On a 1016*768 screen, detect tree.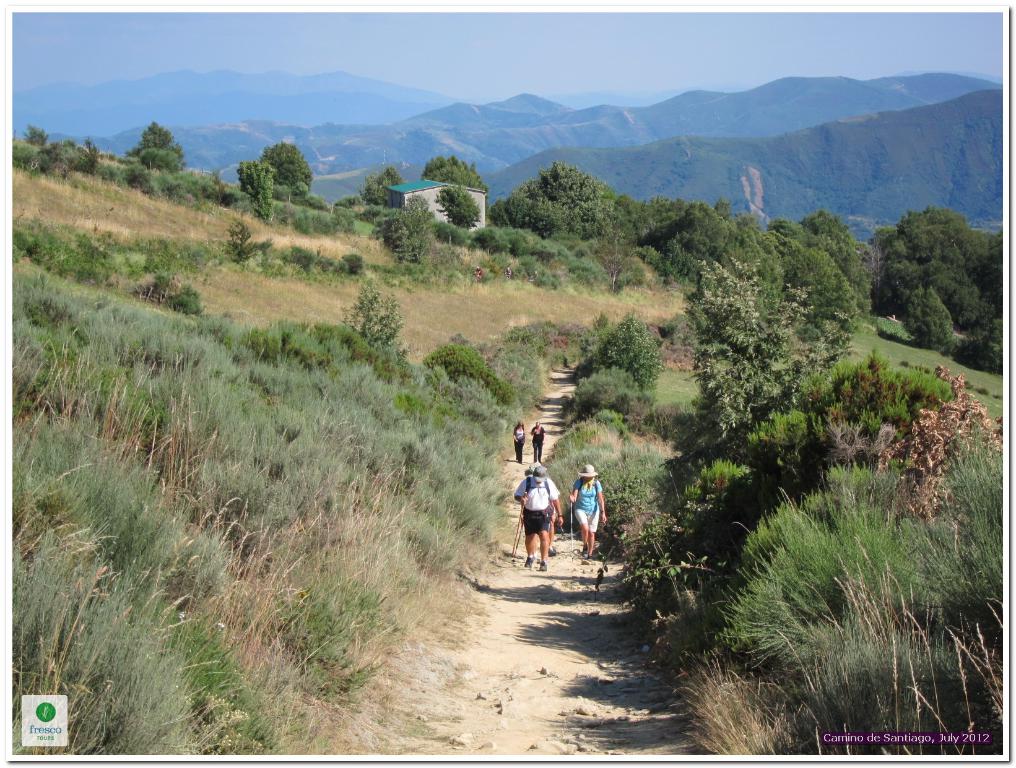
[54, 135, 102, 171].
